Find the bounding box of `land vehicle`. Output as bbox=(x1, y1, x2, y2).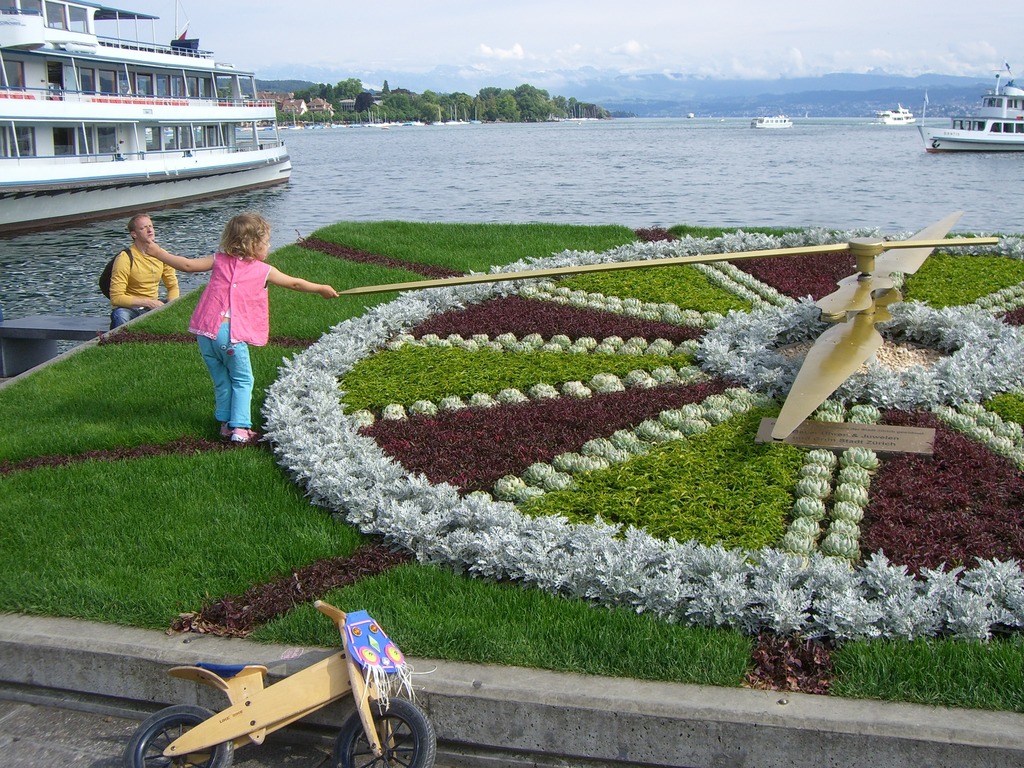
bbox=(138, 619, 433, 767).
